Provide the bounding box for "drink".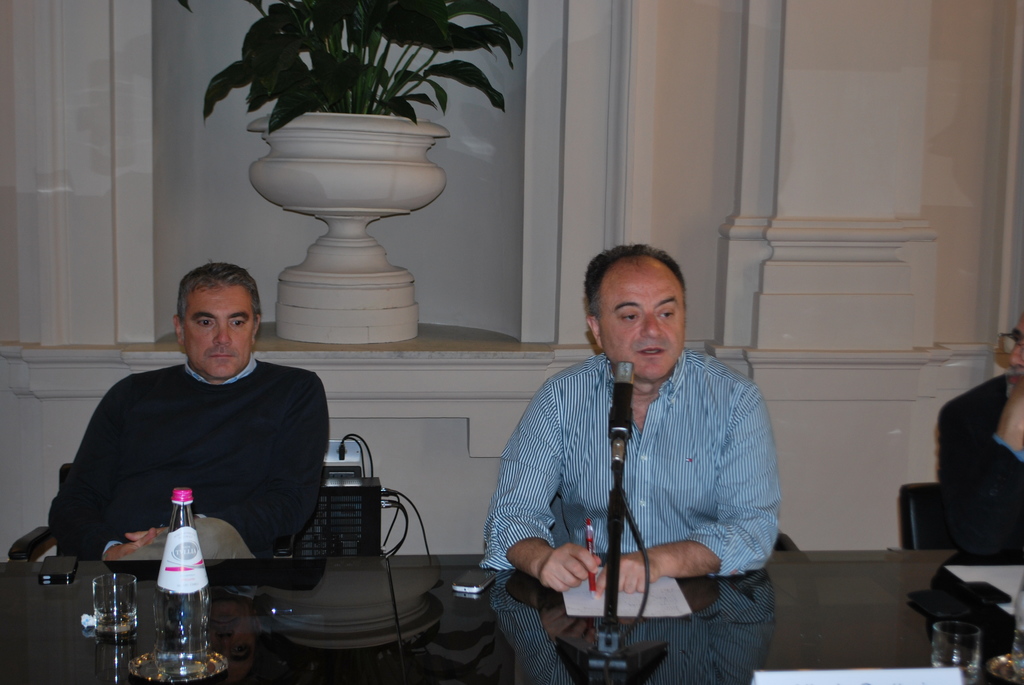
97,611,139,640.
